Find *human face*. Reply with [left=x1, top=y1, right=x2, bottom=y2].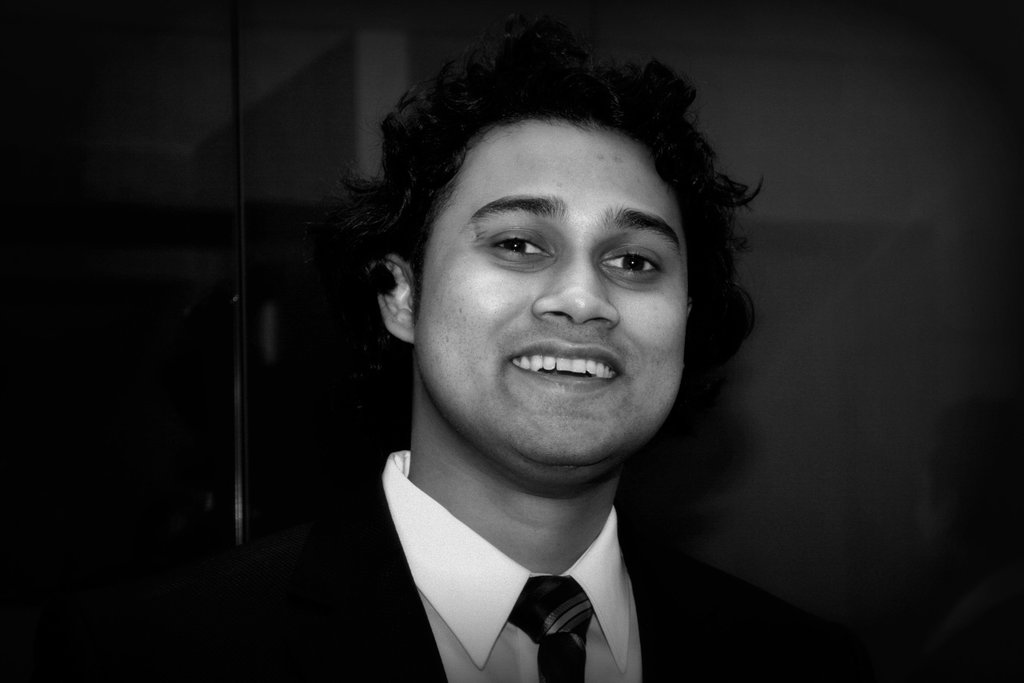
[left=413, top=104, right=691, bottom=468].
